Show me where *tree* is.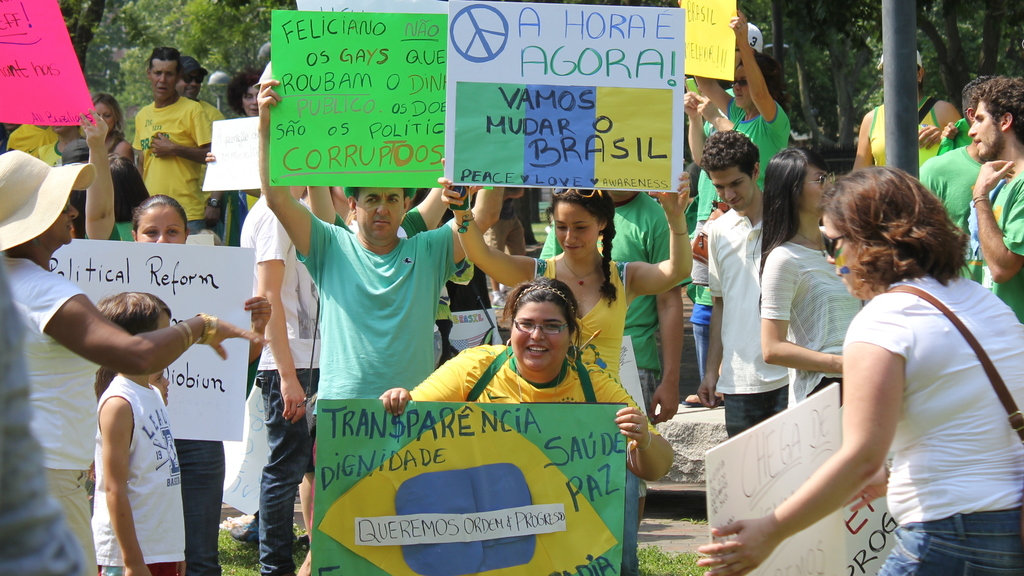
*tree* is at (x1=832, y1=0, x2=1011, y2=114).
